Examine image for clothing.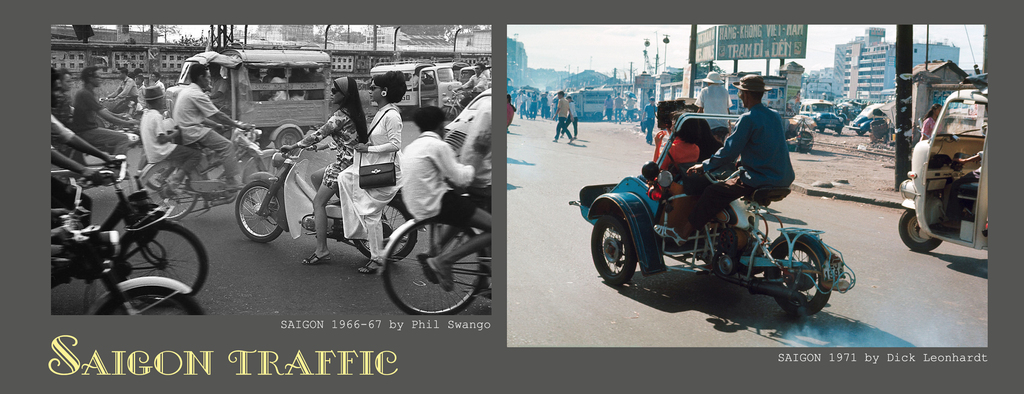
Examination result: select_region(273, 77, 292, 104).
